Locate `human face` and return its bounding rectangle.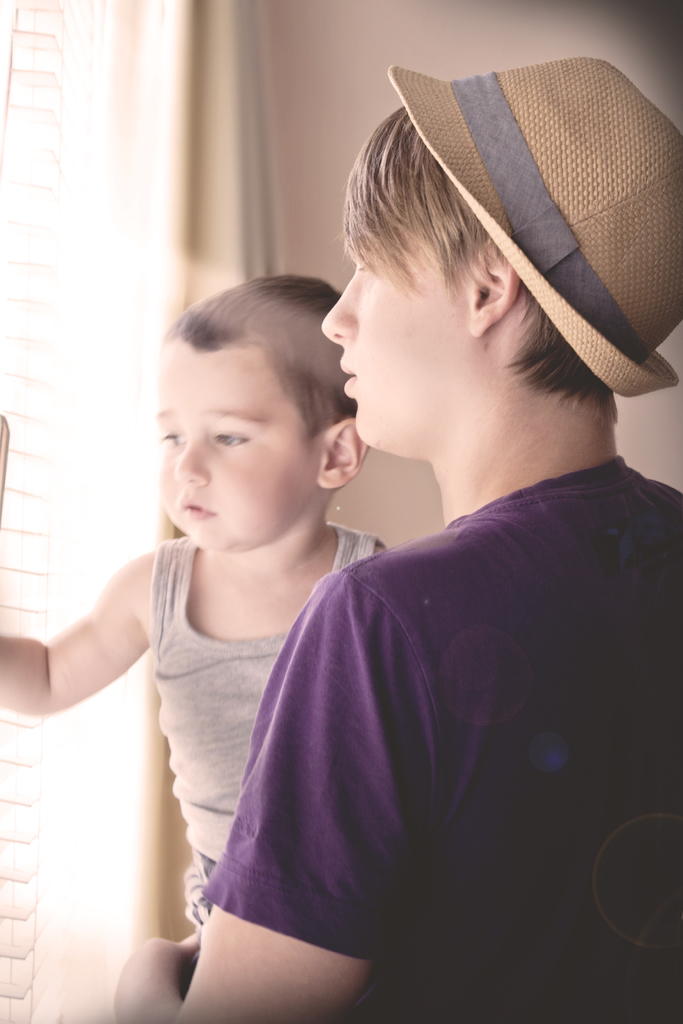
[left=322, top=154, right=463, bottom=445].
